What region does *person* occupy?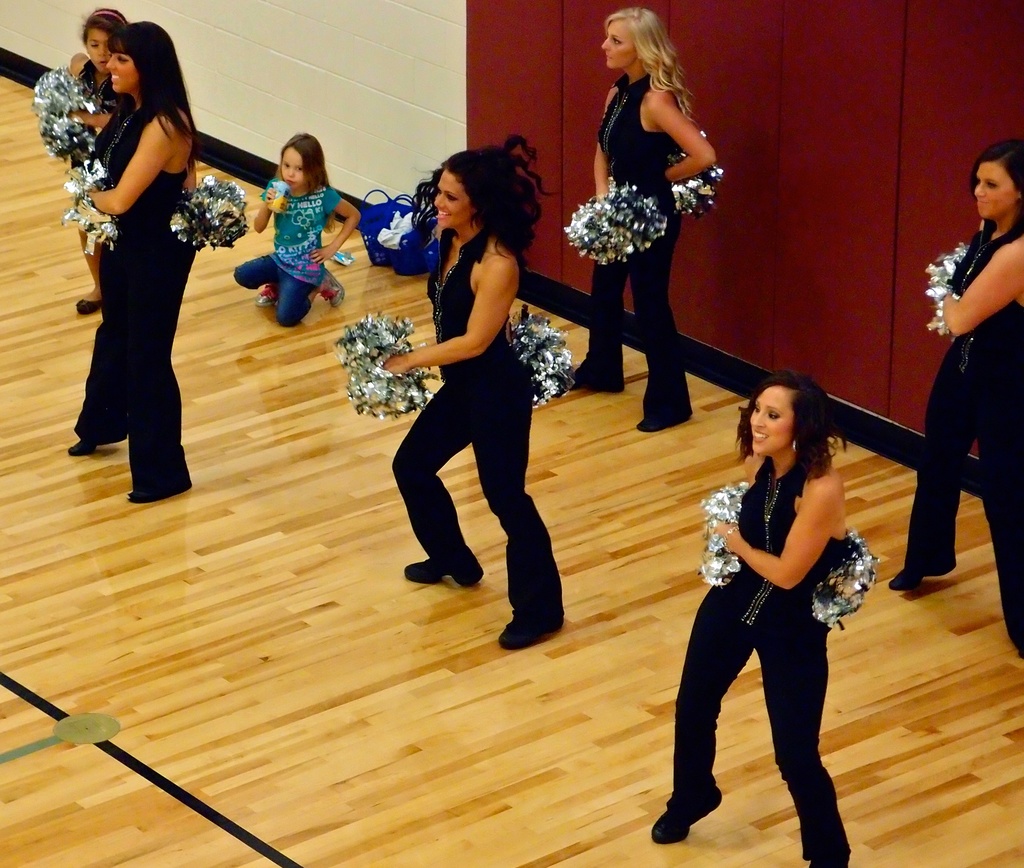
[left=886, top=138, right=1023, bottom=657].
